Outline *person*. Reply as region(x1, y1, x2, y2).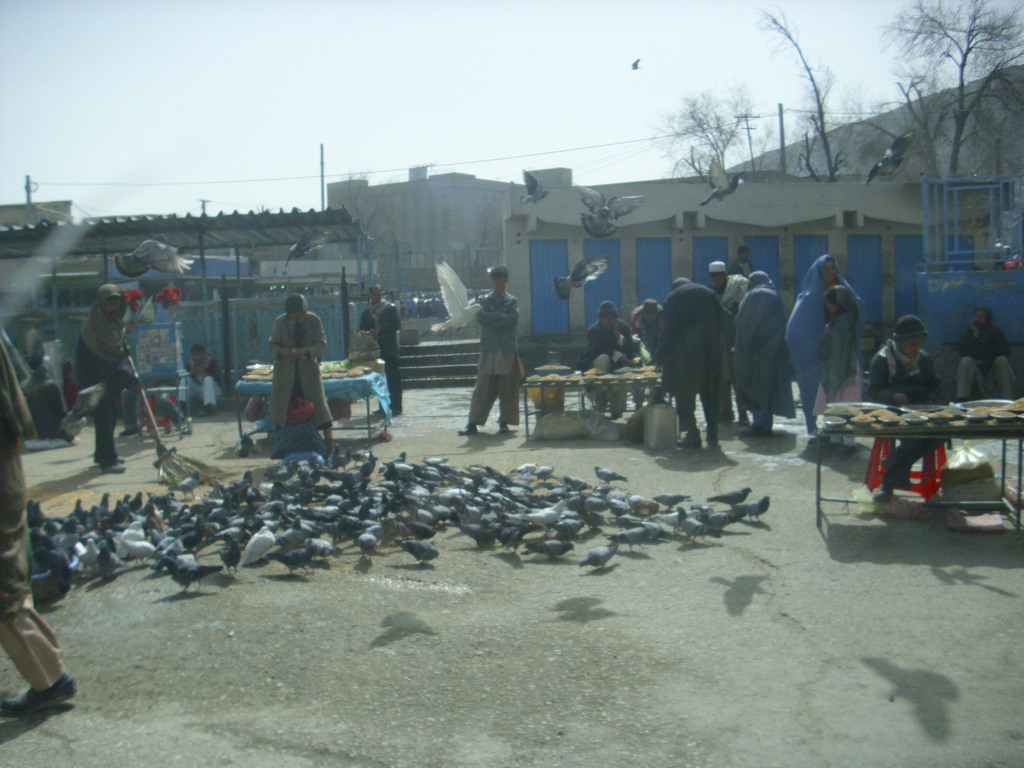
region(703, 259, 751, 325).
